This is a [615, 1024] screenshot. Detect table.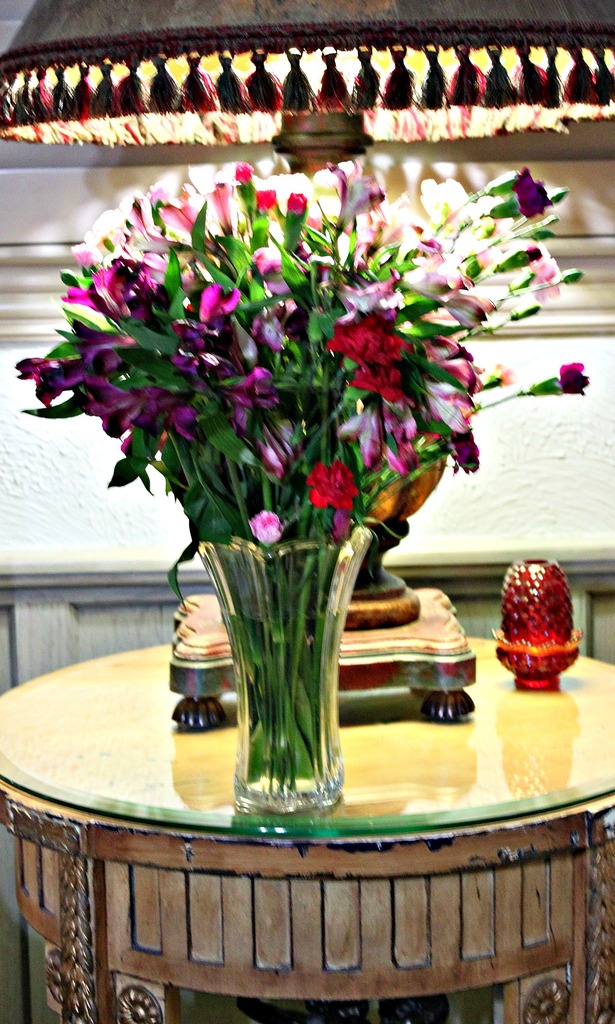
detection(0, 466, 589, 962).
